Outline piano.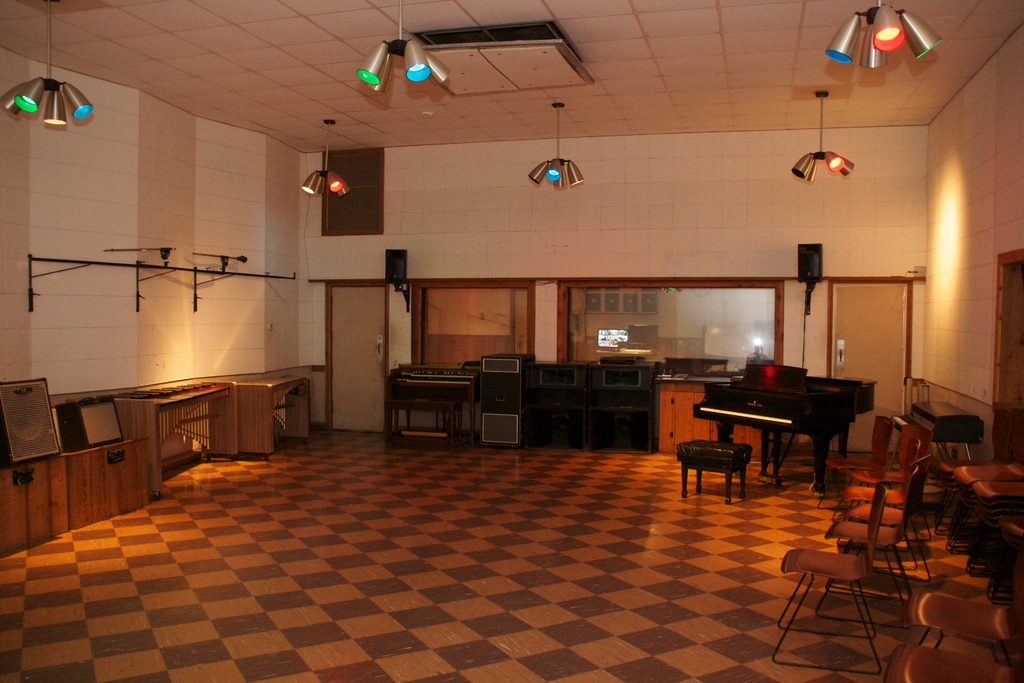
Outline: <bbox>683, 370, 877, 491</bbox>.
